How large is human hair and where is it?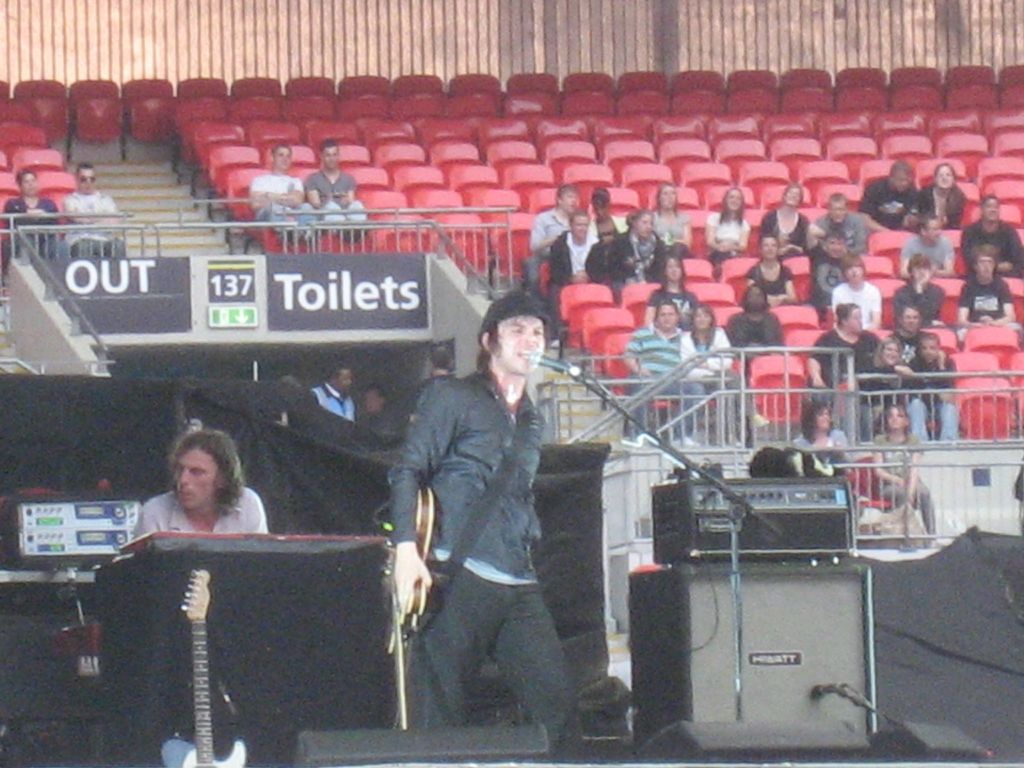
Bounding box: (left=628, top=207, right=655, bottom=230).
